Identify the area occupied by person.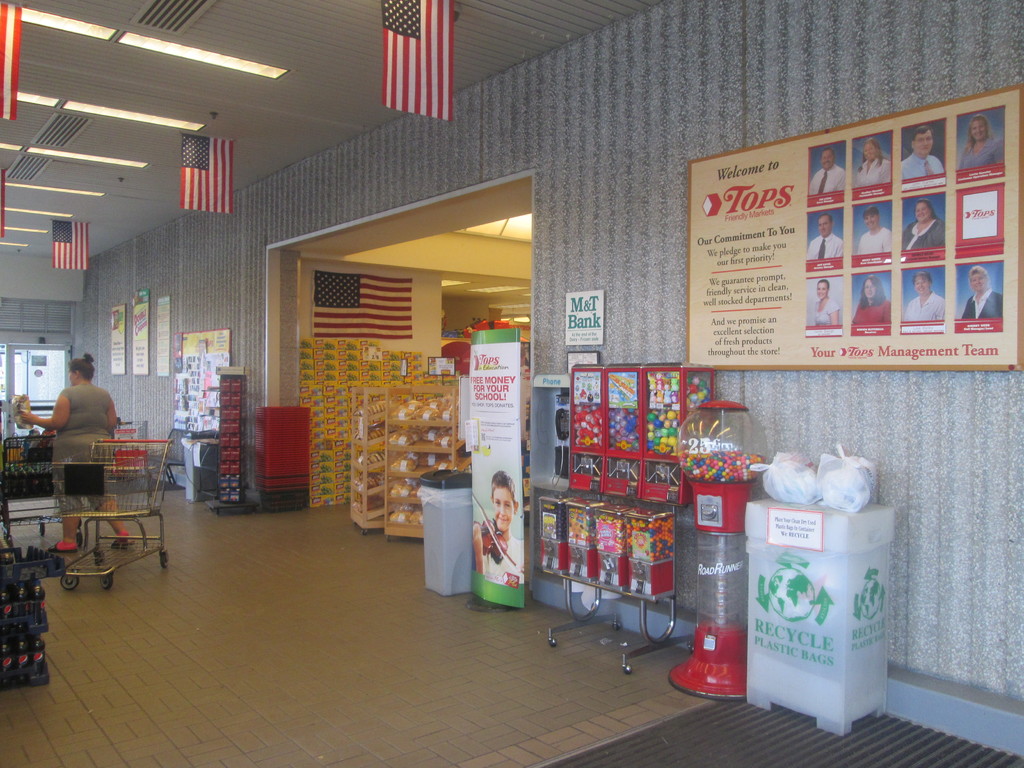
Area: 858/202/893/255.
